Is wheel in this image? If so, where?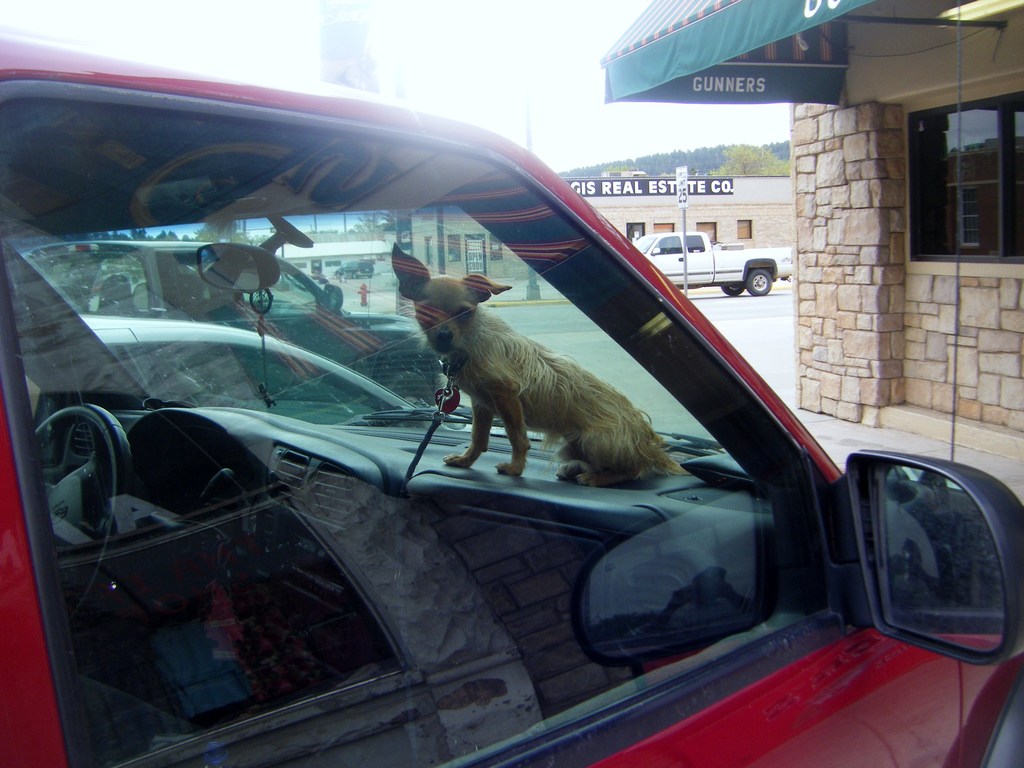
Yes, at pyautogui.locateOnScreen(31, 399, 133, 618).
